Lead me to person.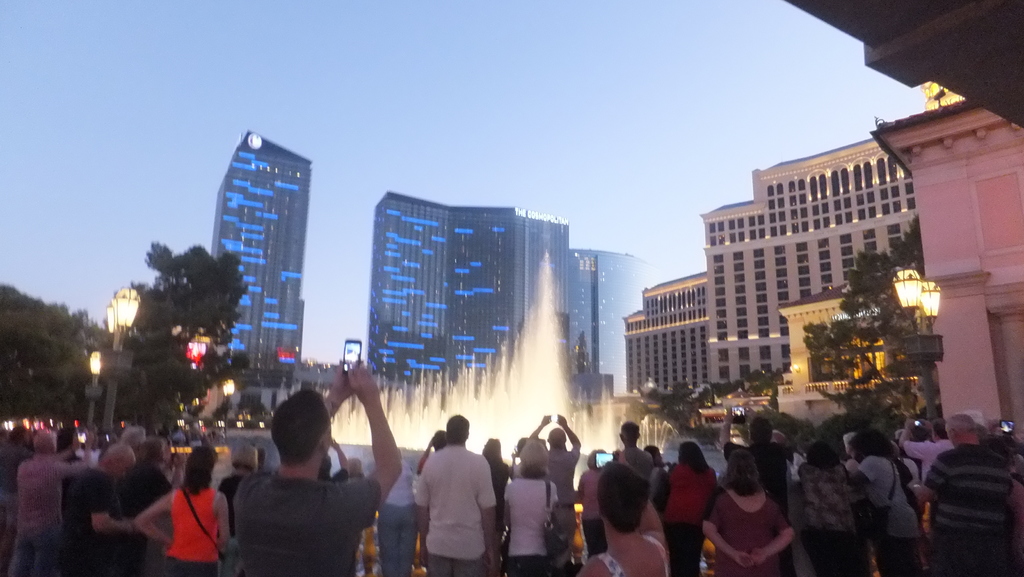
Lead to pyautogui.locateOnScreen(658, 432, 723, 576).
